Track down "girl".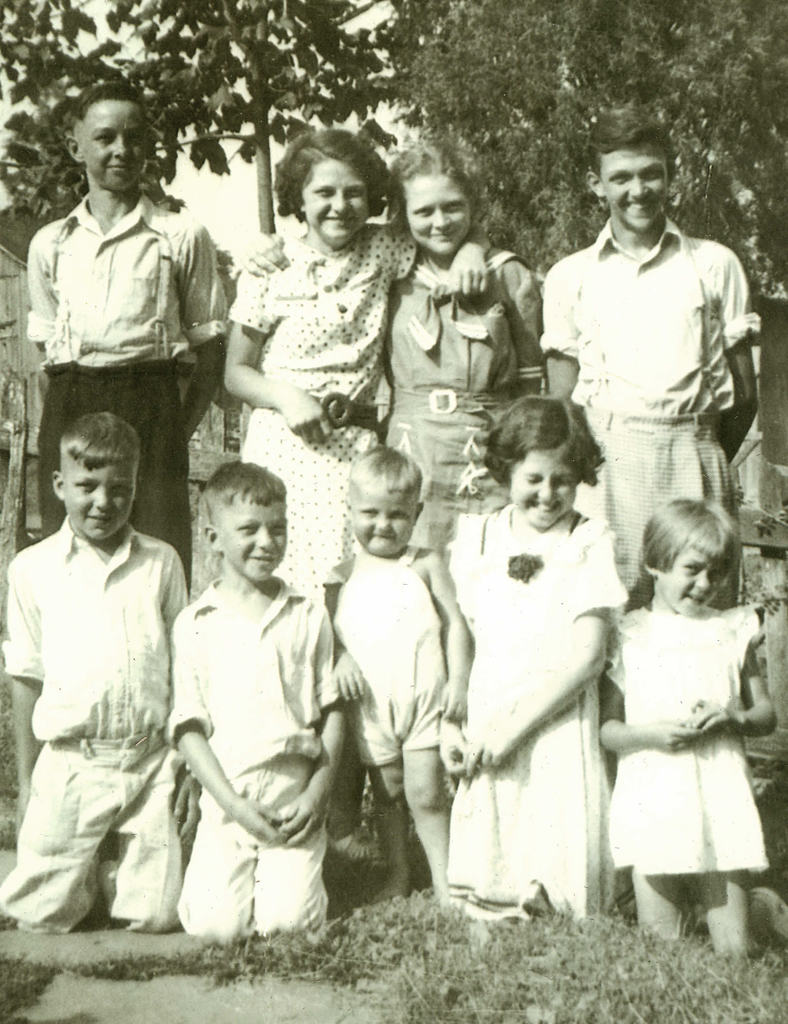
Tracked to 438/394/631/920.
